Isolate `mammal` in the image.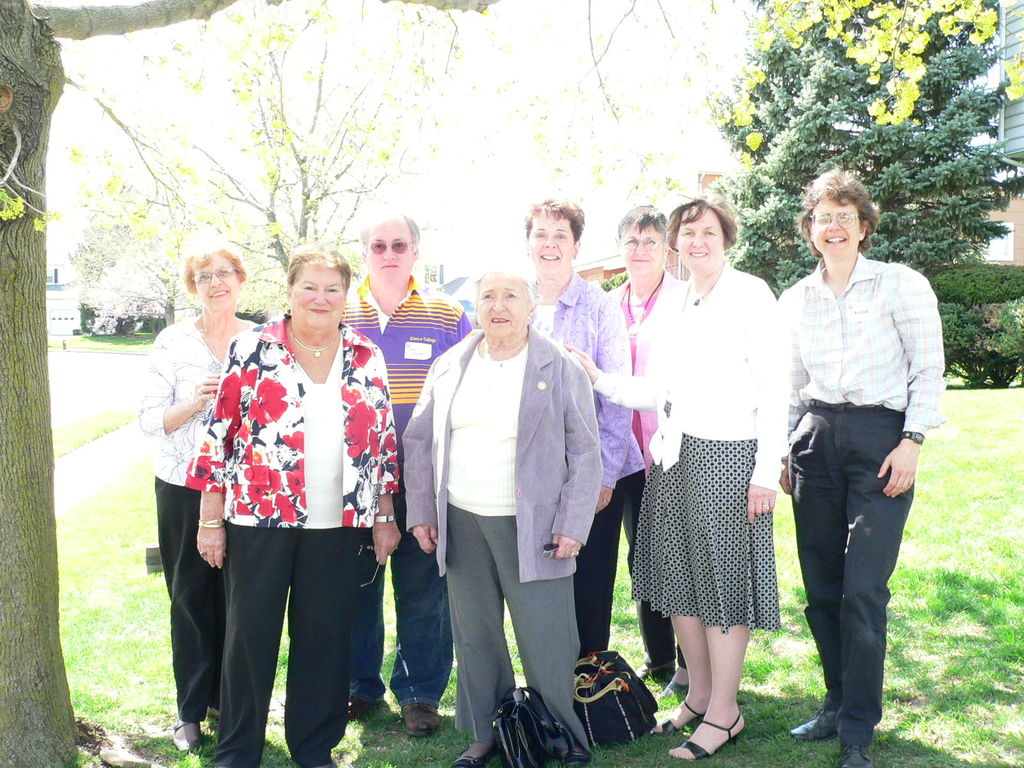
Isolated region: [604, 208, 692, 699].
